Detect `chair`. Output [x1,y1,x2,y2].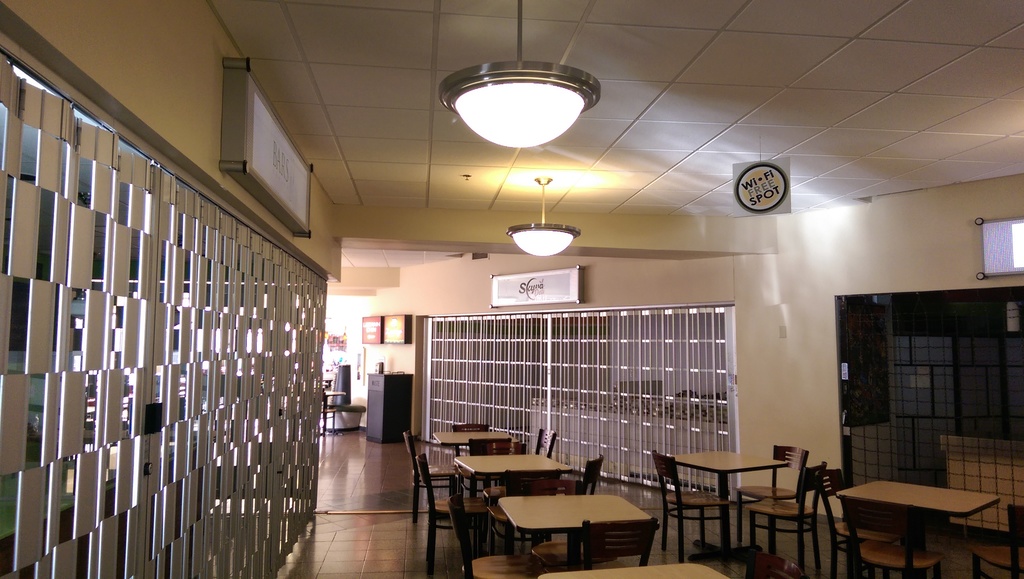
[740,439,807,553].
